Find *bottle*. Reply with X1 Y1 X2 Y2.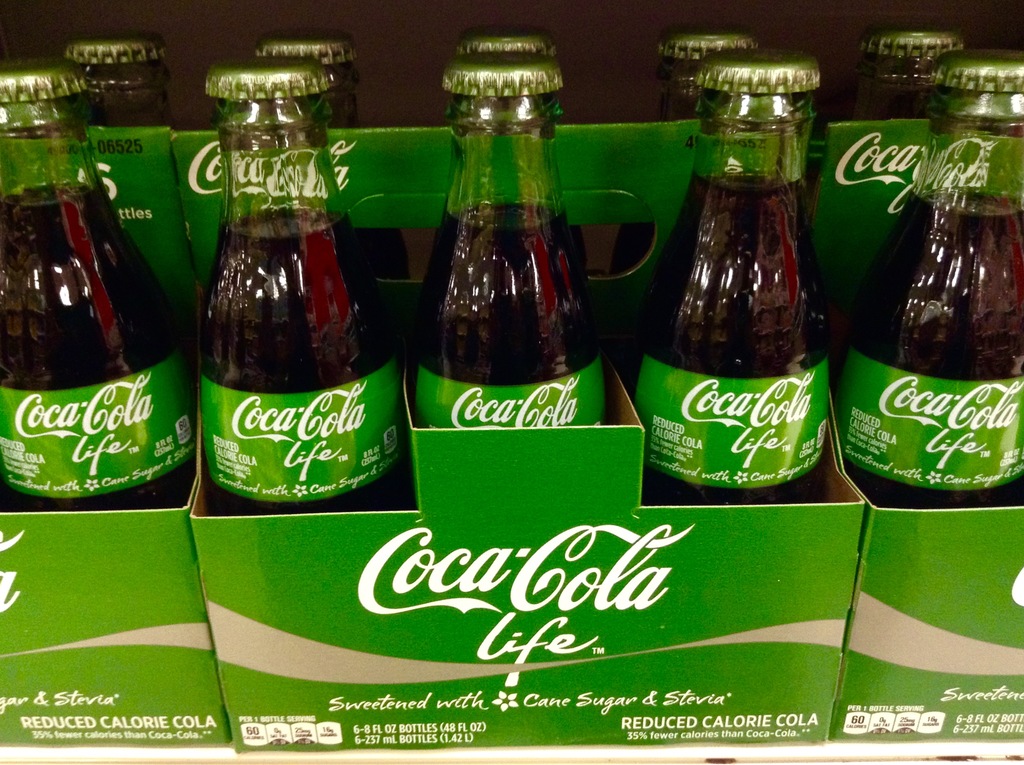
650 31 765 108.
